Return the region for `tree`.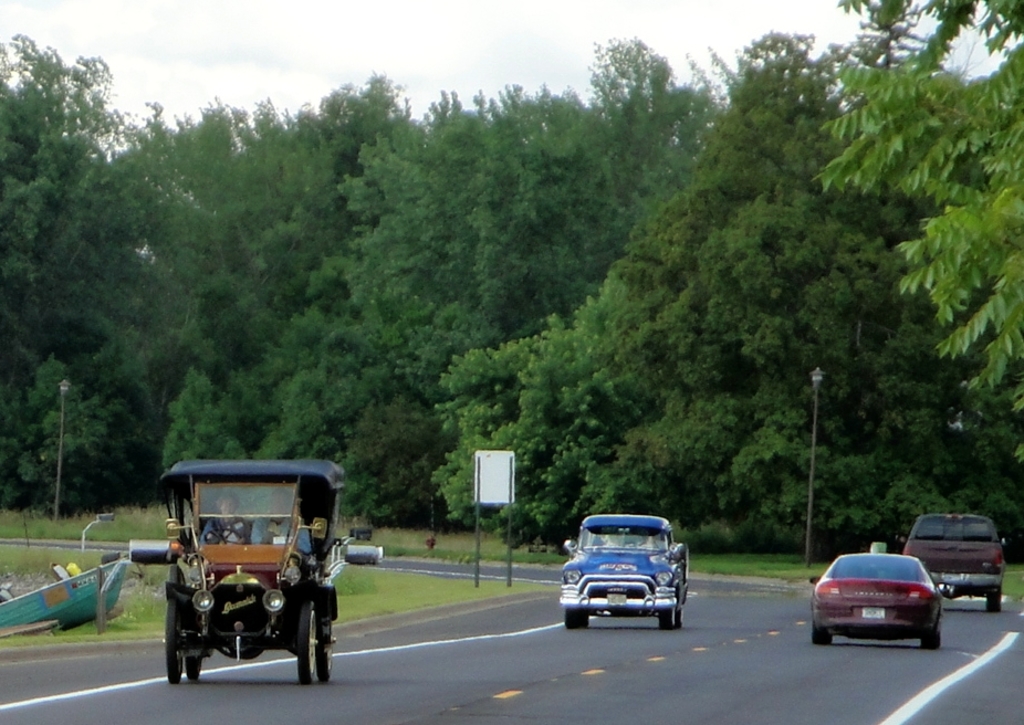
pyautogui.locateOnScreen(623, 18, 1023, 565).
